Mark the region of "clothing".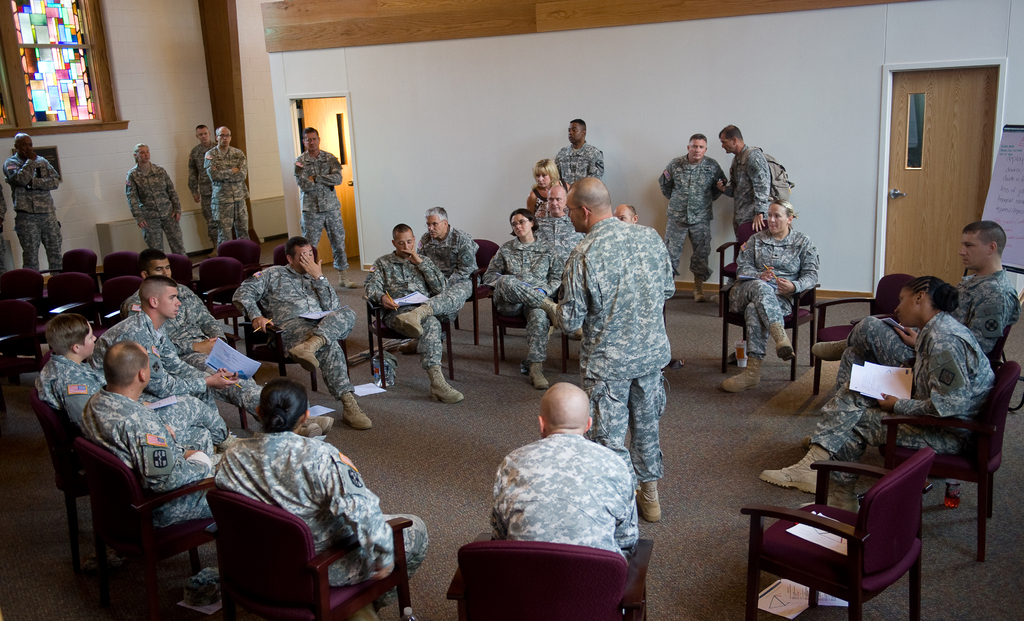
Region: crop(80, 368, 239, 518).
